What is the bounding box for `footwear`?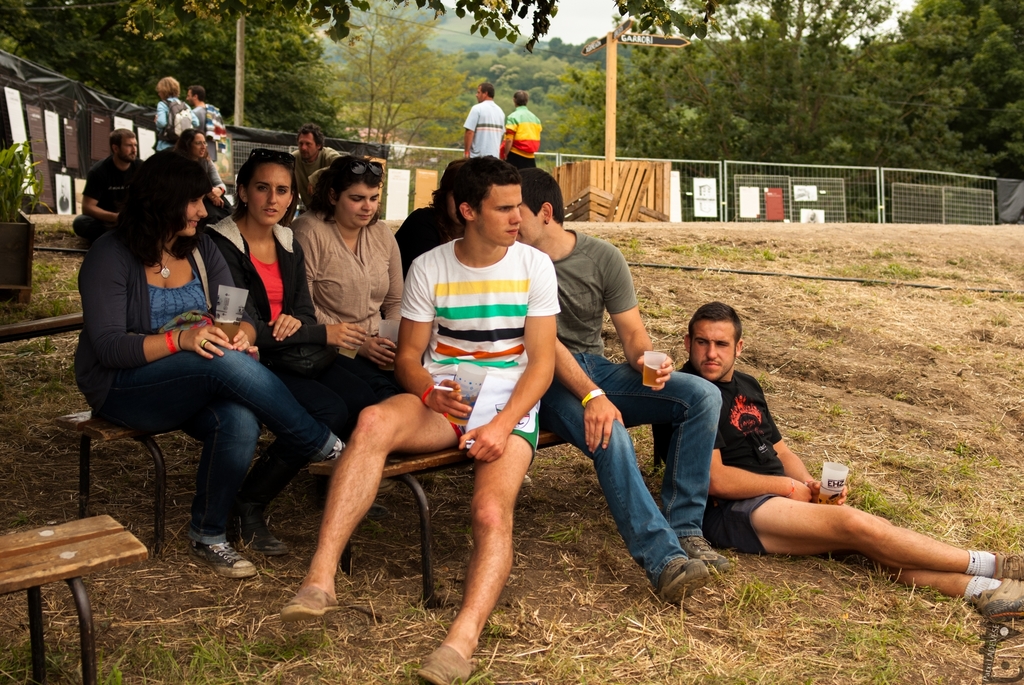
676/534/733/573.
